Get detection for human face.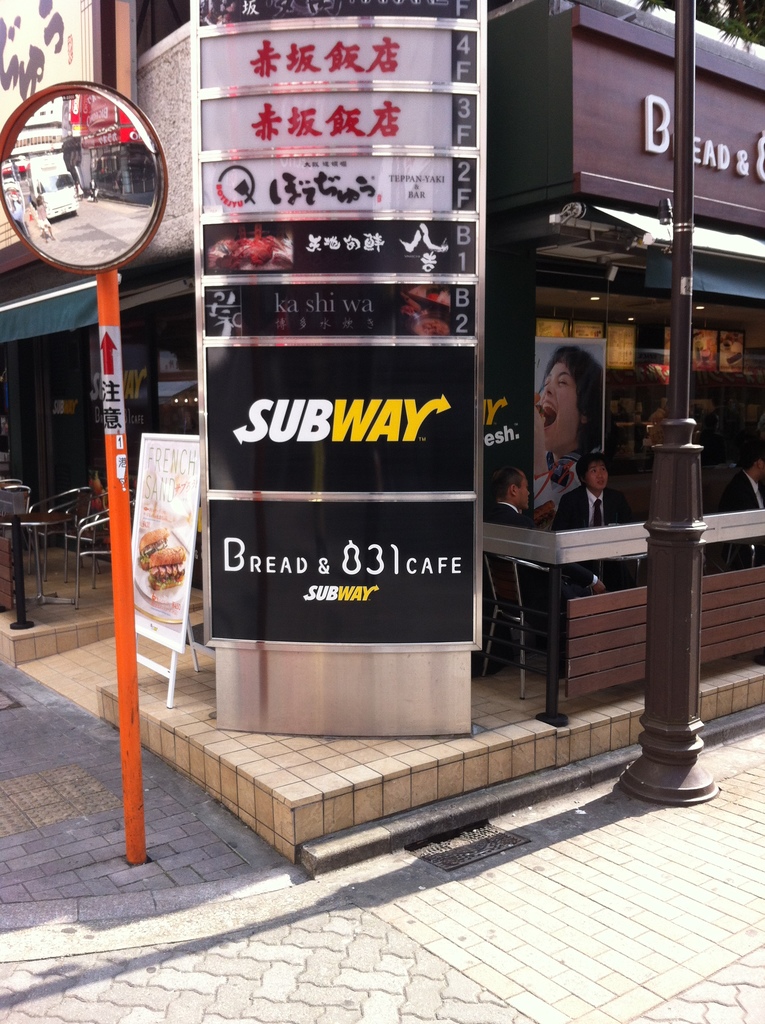
Detection: pyautogui.locateOnScreen(517, 476, 529, 513).
